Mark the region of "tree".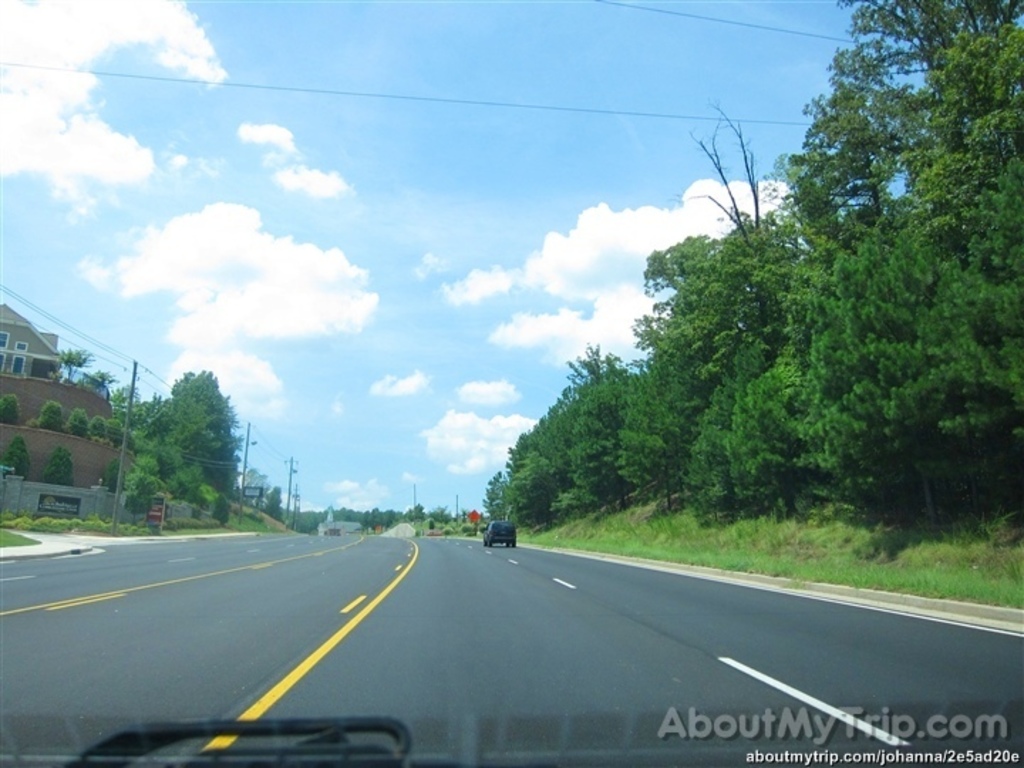
Region: crop(245, 461, 269, 506).
